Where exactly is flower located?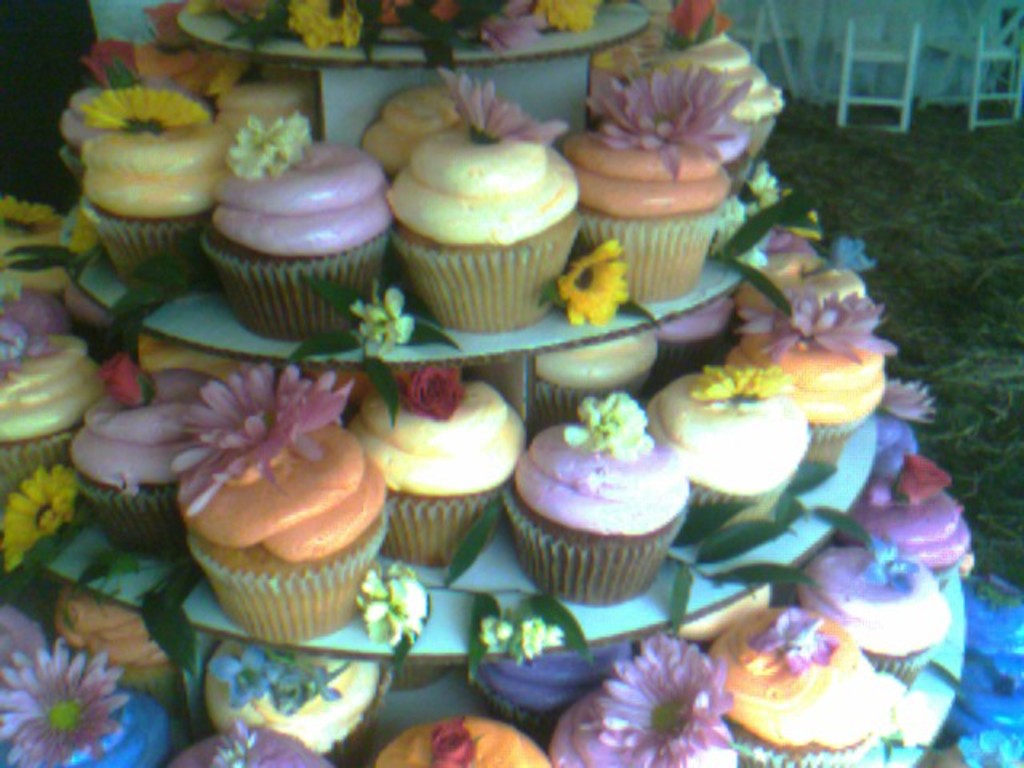
Its bounding box is (left=216, top=645, right=290, bottom=718).
